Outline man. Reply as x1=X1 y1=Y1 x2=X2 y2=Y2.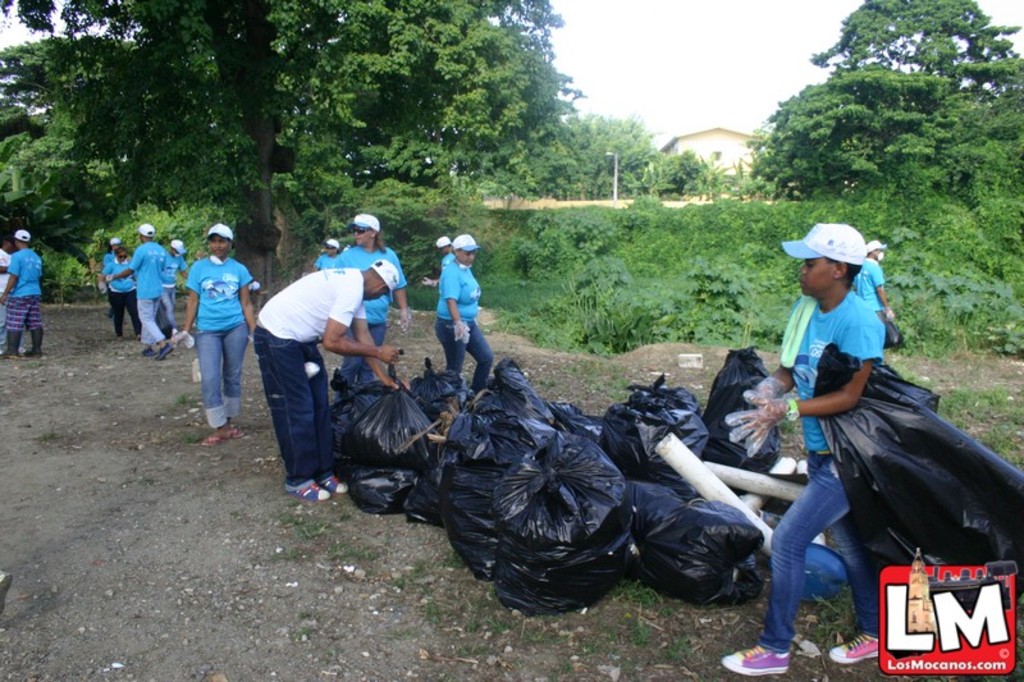
x1=156 y1=239 x2=189 y2=335.
